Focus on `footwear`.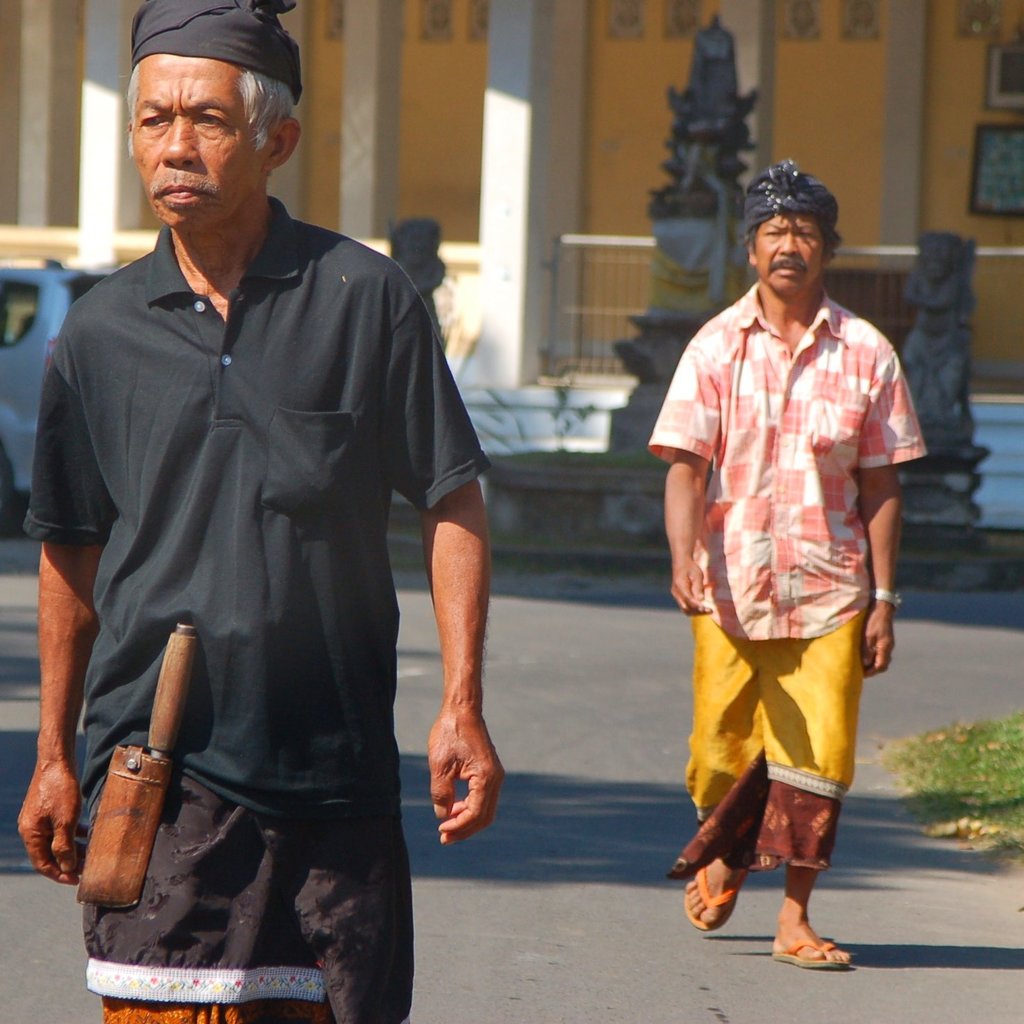
Focused at pyautogui.locateOnScreen(683, 864, 748, 930).
